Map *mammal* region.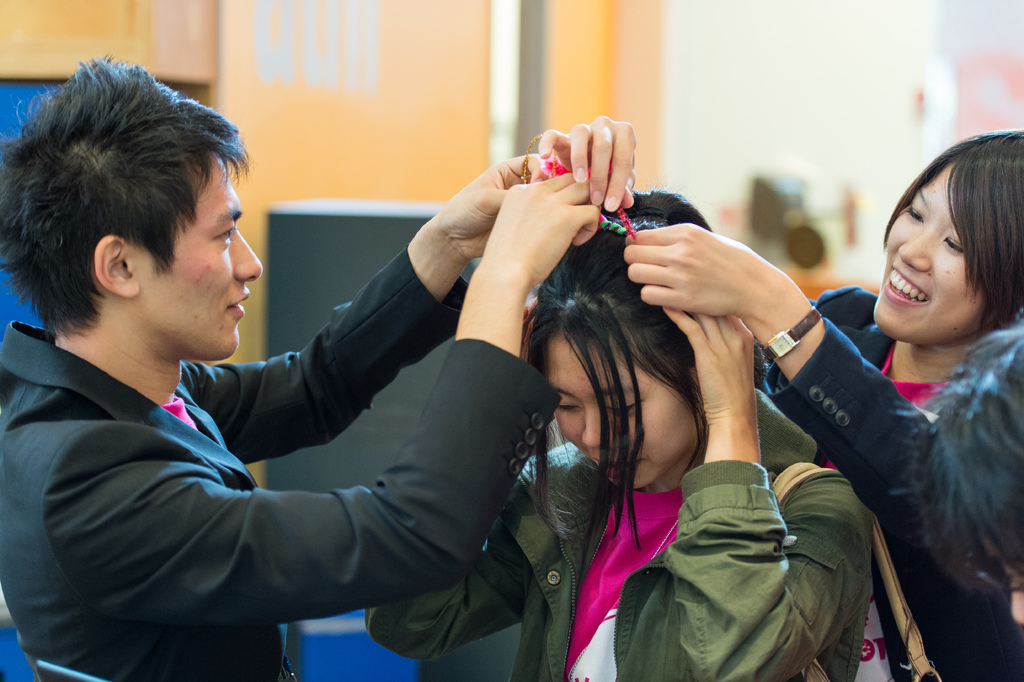
Mapped to {"x1": 620, "y1": 120, "x2": 1023, "y2": 679}.
